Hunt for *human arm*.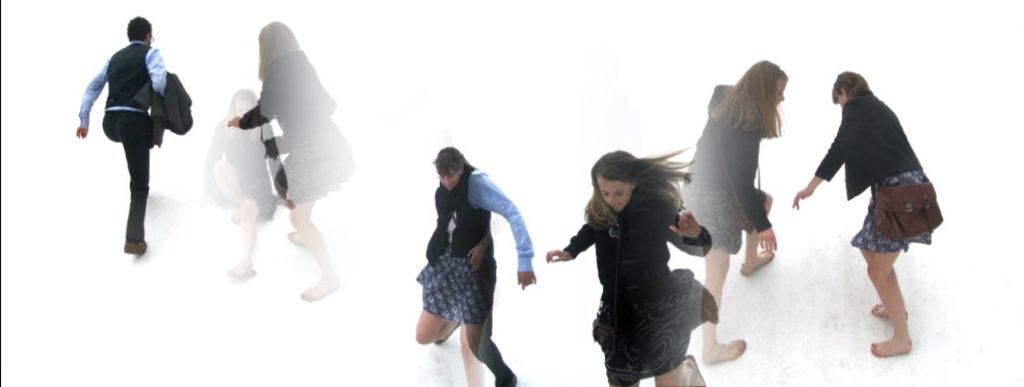
Hunted down at bbox=[663, 206, 715, 257].
